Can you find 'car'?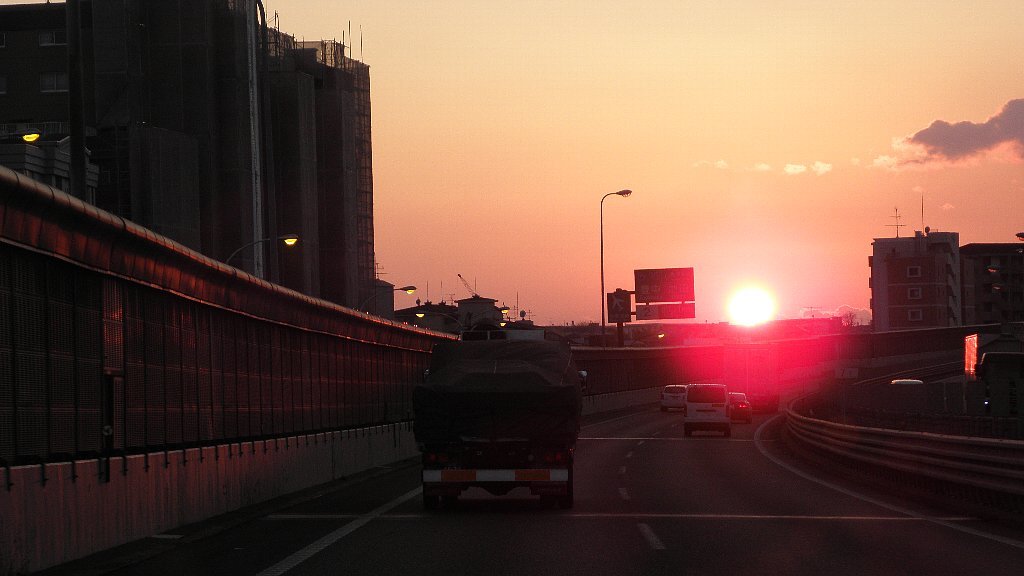
Yes, bounding box: (left=656, top=378, right=690, bottom=417).
